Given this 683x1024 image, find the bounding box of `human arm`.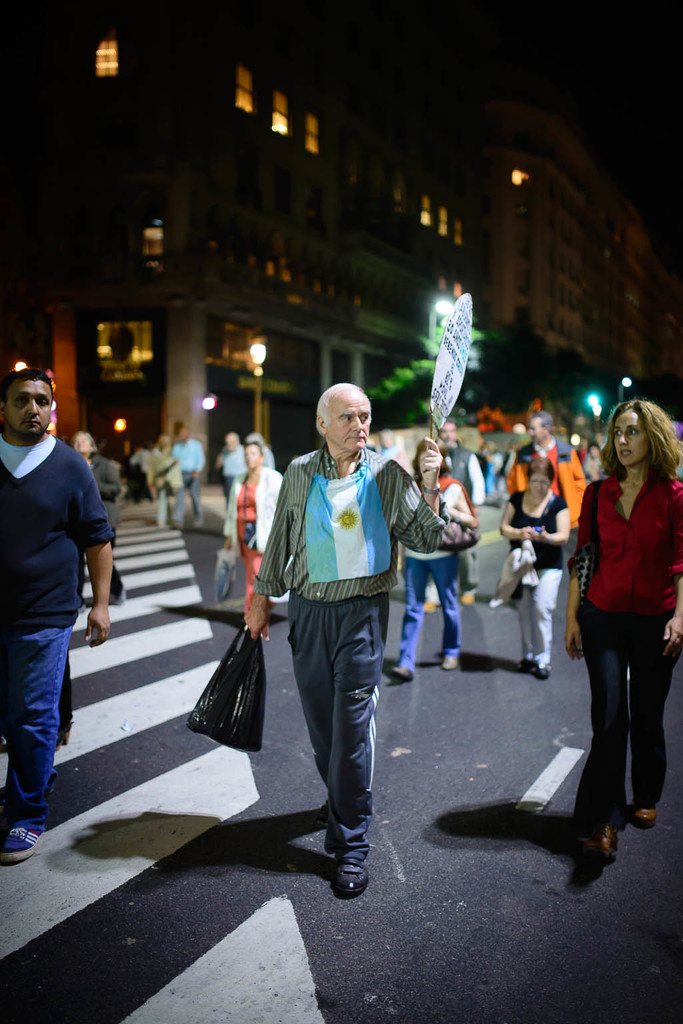
[left=565, top=473, right=602, bottom=665].
